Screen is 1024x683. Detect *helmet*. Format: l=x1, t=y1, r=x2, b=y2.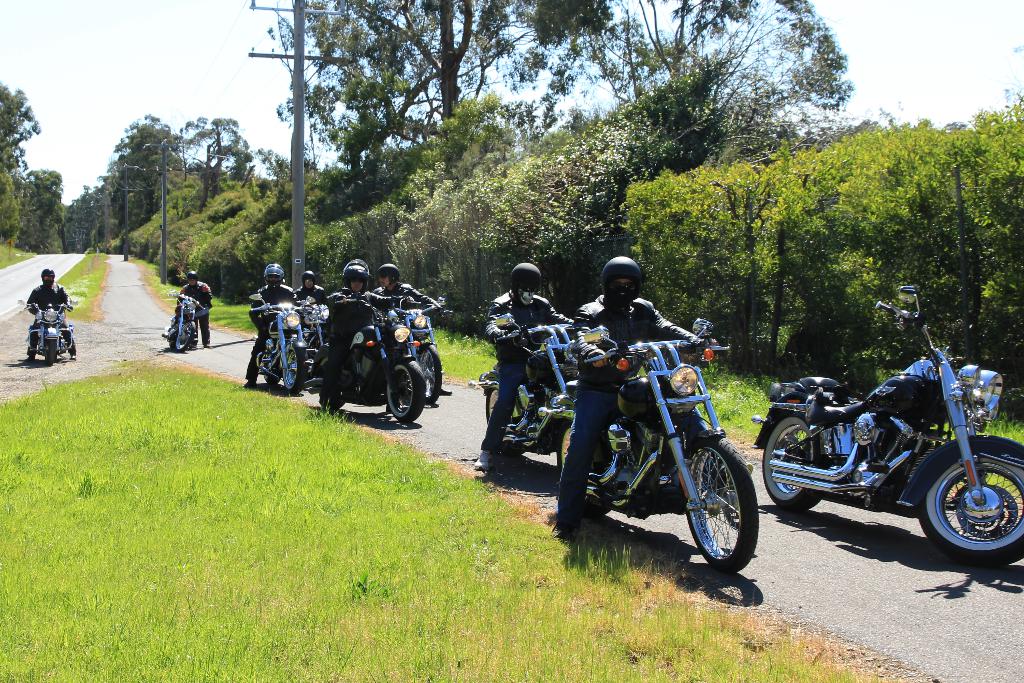
l=340, t=257, r=372, b=302.
